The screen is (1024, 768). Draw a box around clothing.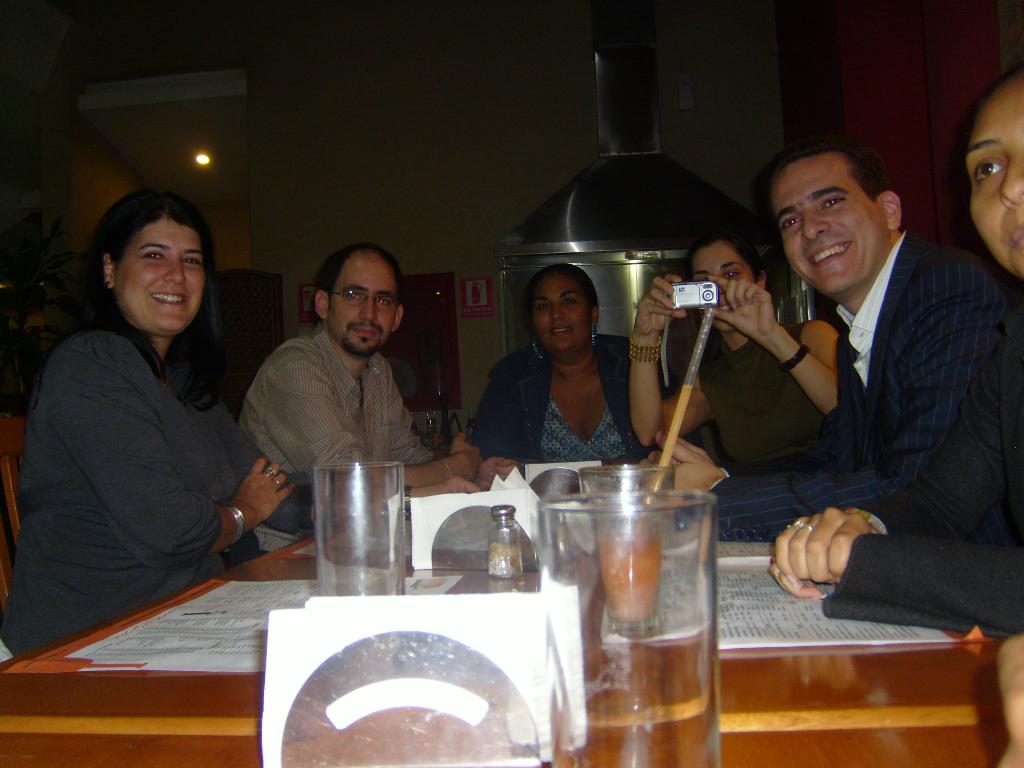
701 320 810 467.
